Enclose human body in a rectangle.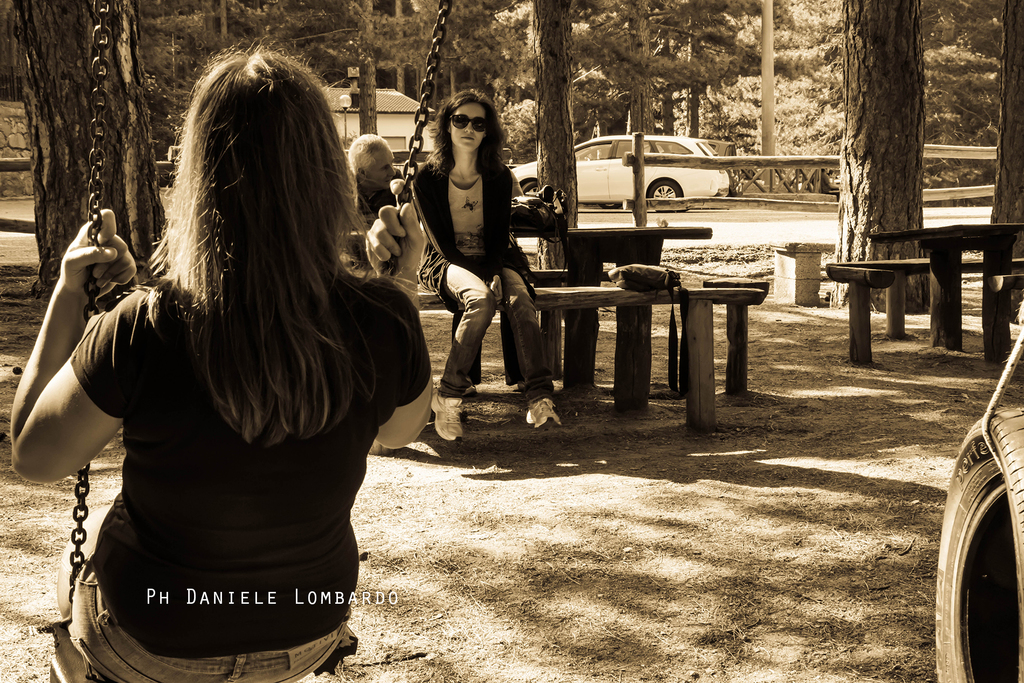
region(20, 54, 445, 682).
